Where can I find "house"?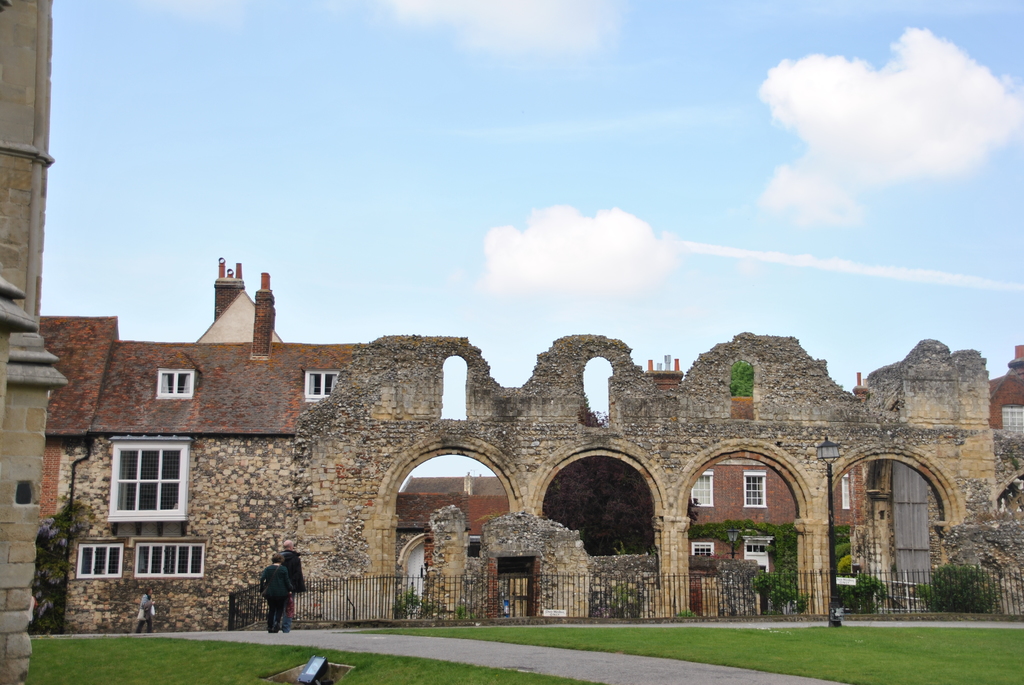
You can find it at box(403, 474, 500, 492).
